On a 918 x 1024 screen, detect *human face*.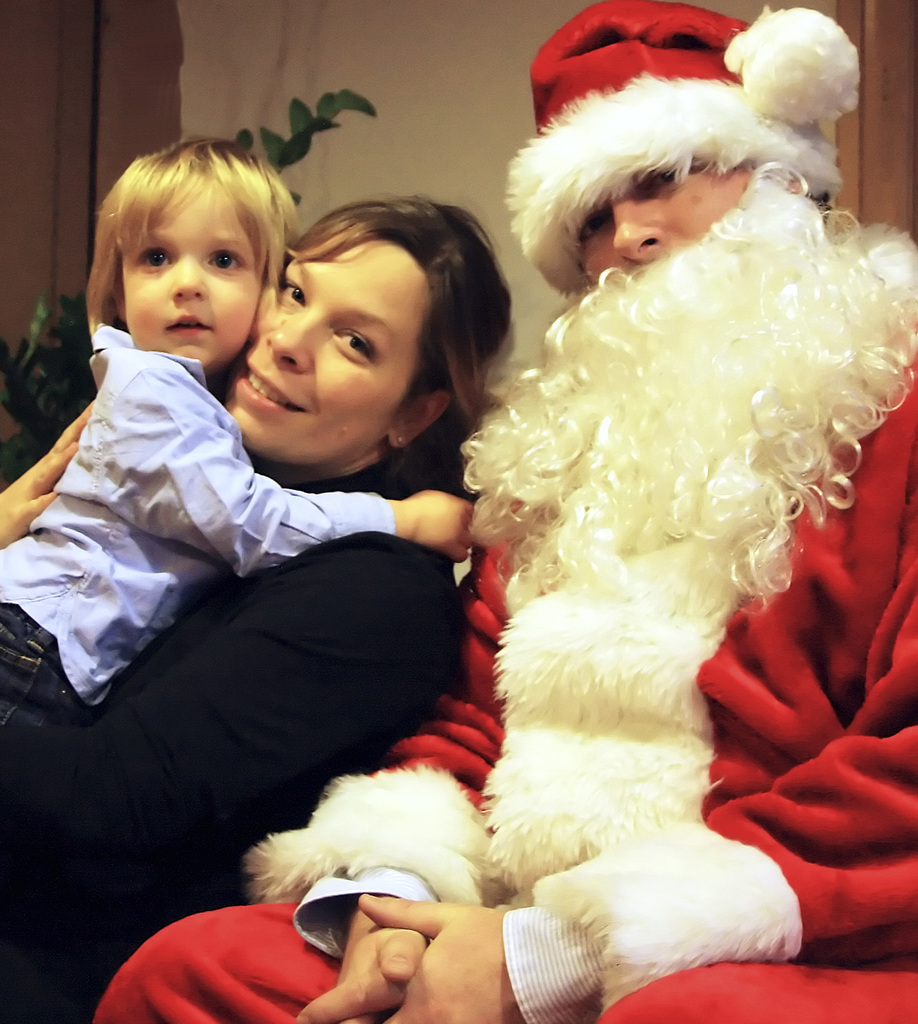
x1=584, y1=173, x2=742, y2=280.
